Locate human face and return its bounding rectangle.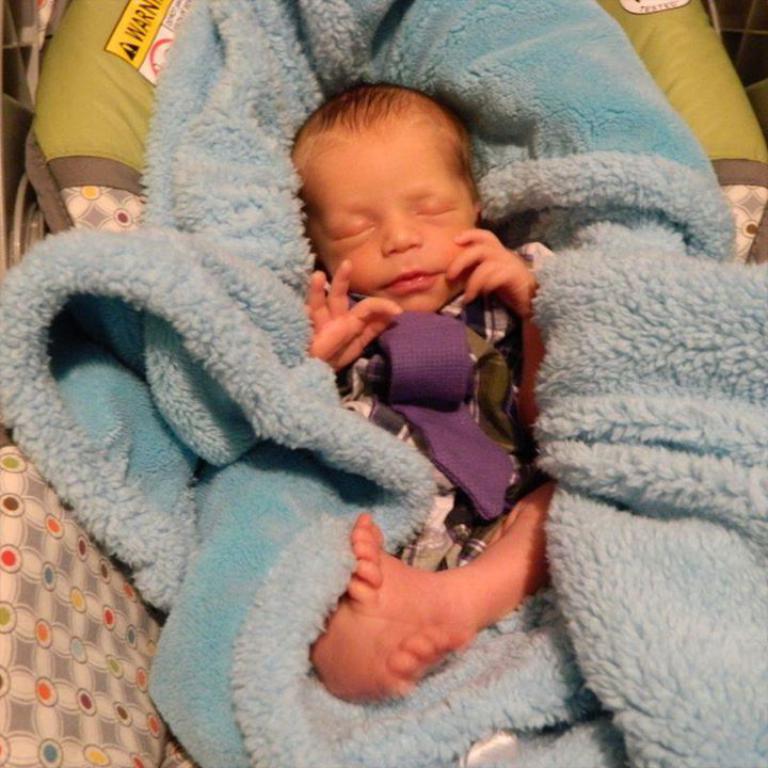
305,140,474,314.
